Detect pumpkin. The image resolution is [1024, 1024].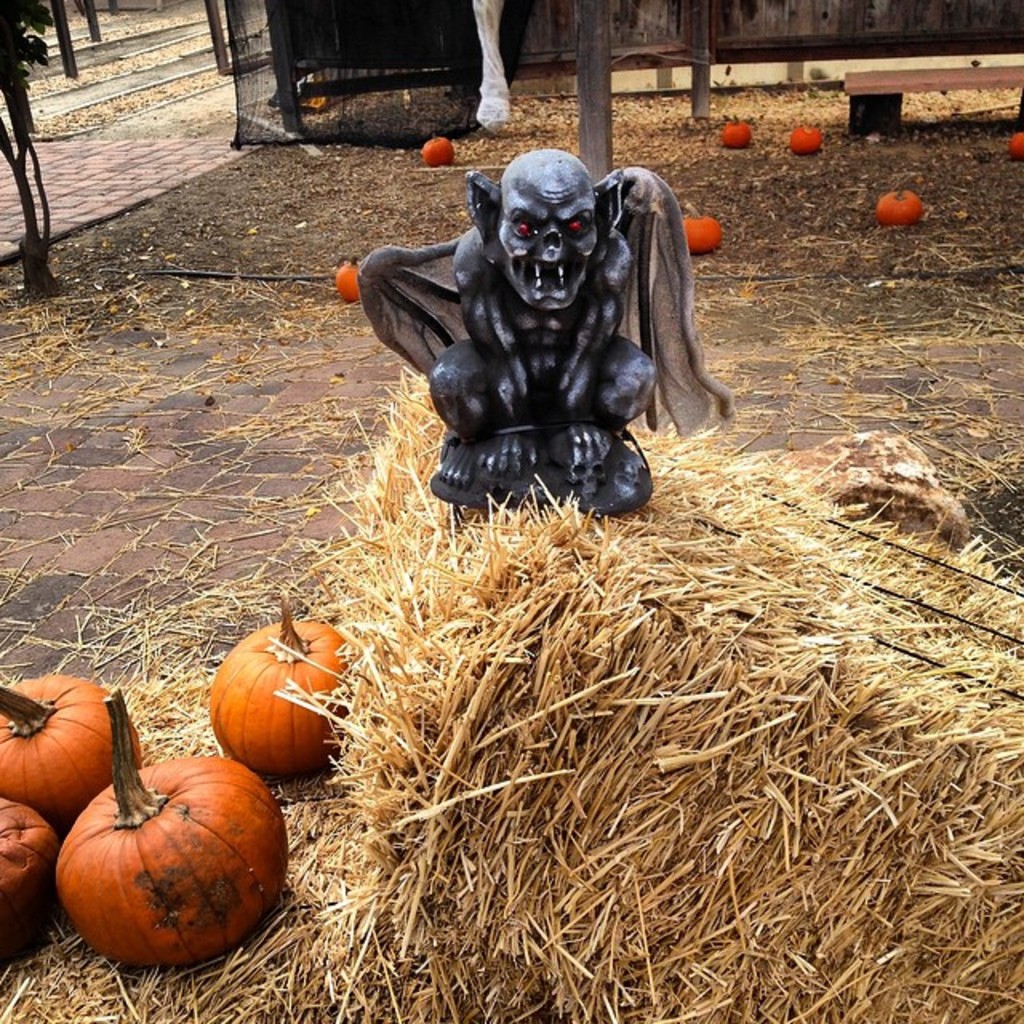
region(51, 685, 296, 968).
